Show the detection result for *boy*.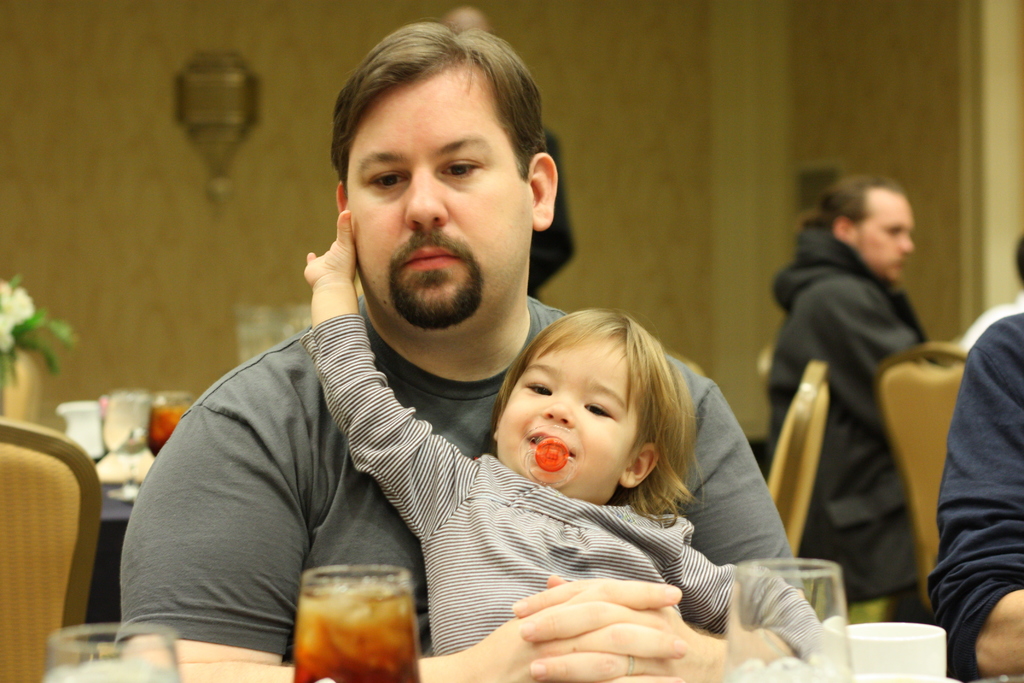
pyautogui.locateOnScreen(753, 156, 959, 637).
